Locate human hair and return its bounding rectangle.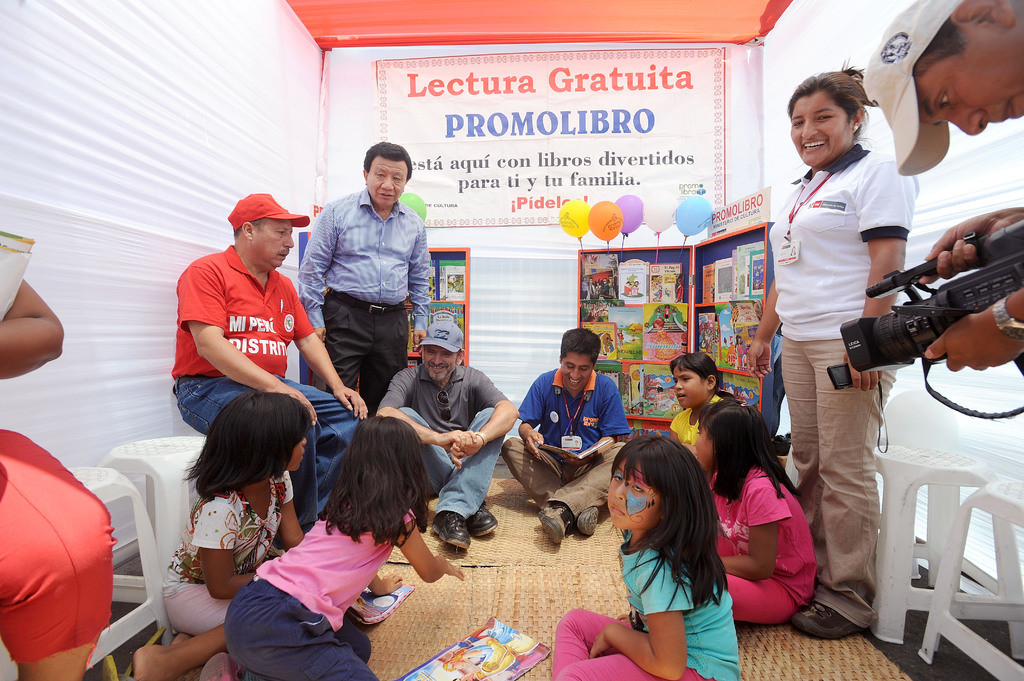
bbox=[786, 53, 877, 150].
